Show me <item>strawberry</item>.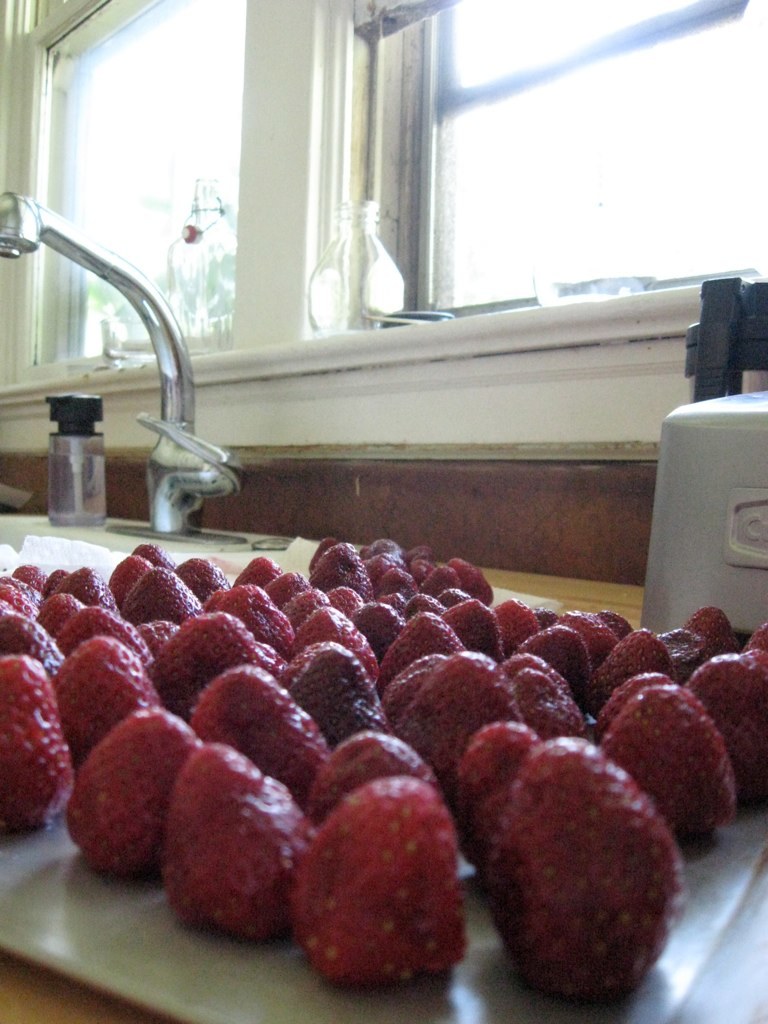
<item>strawberry</item> is here: left=297, top=779, right=468, bottom=975.
